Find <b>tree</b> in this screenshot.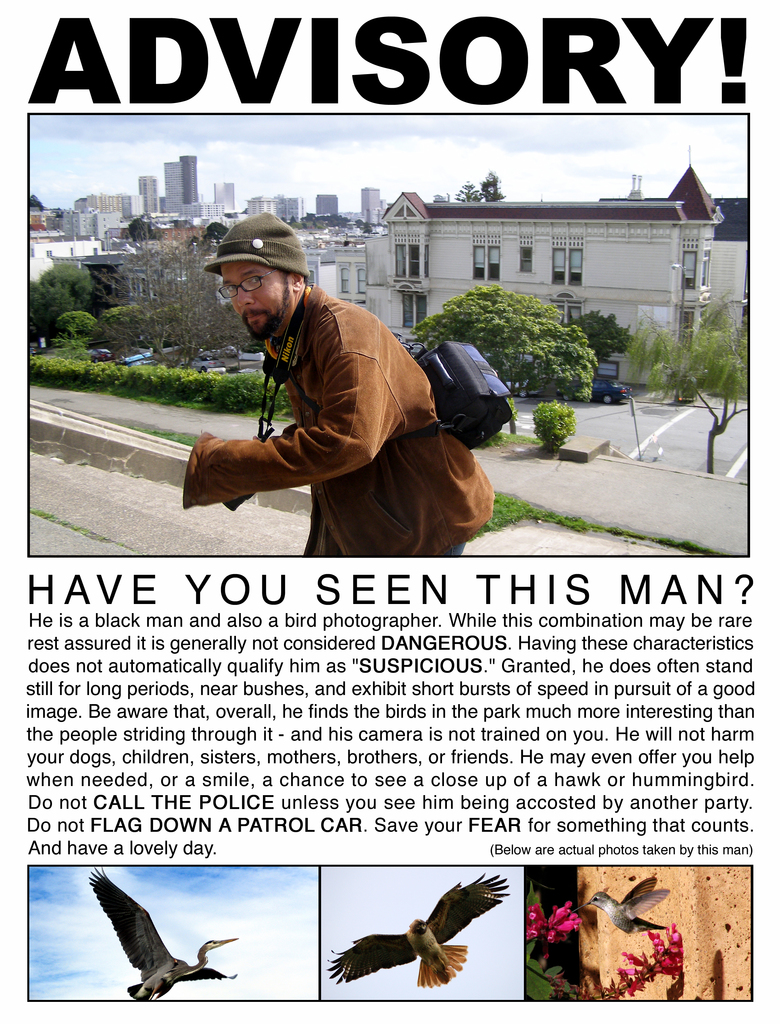
The bounding box for <b>tree</b> is 641 305 753 429.
